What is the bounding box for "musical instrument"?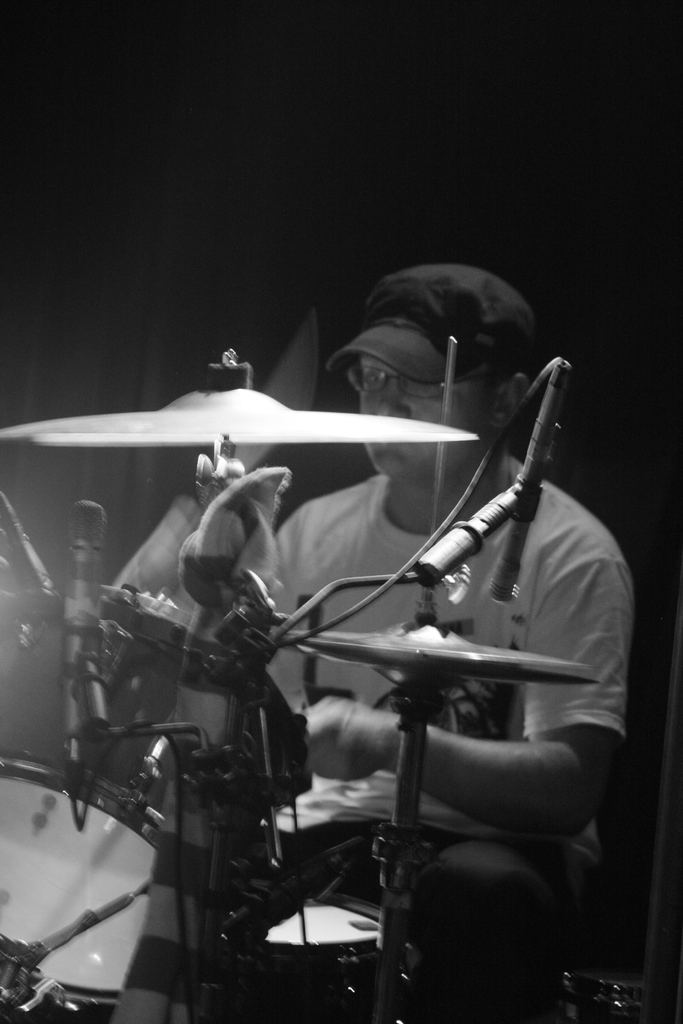
278:625:600:693.
